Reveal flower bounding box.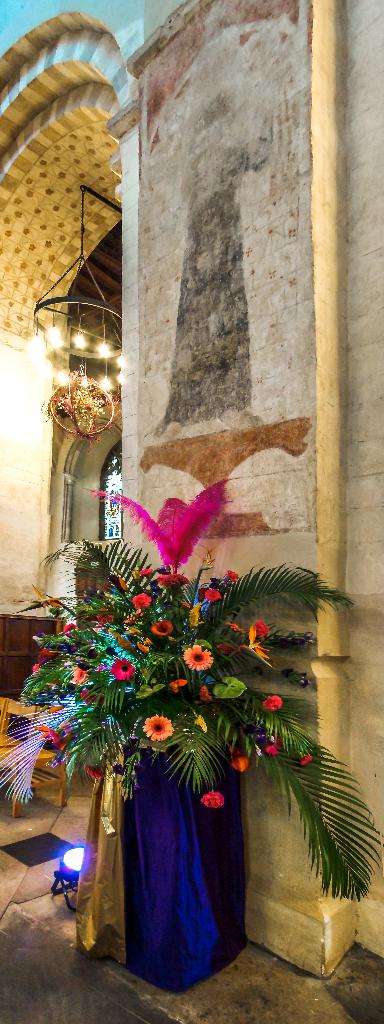
Revealed: (left=184, top=644, right=214, bottom=670).
